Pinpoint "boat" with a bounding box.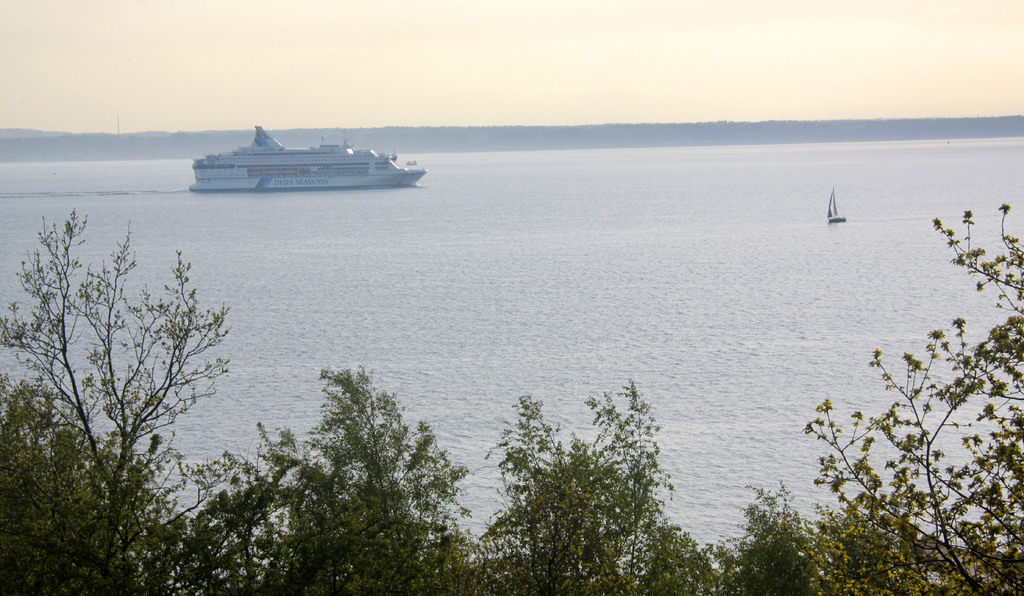
rect(825, 182, 845, 221).
